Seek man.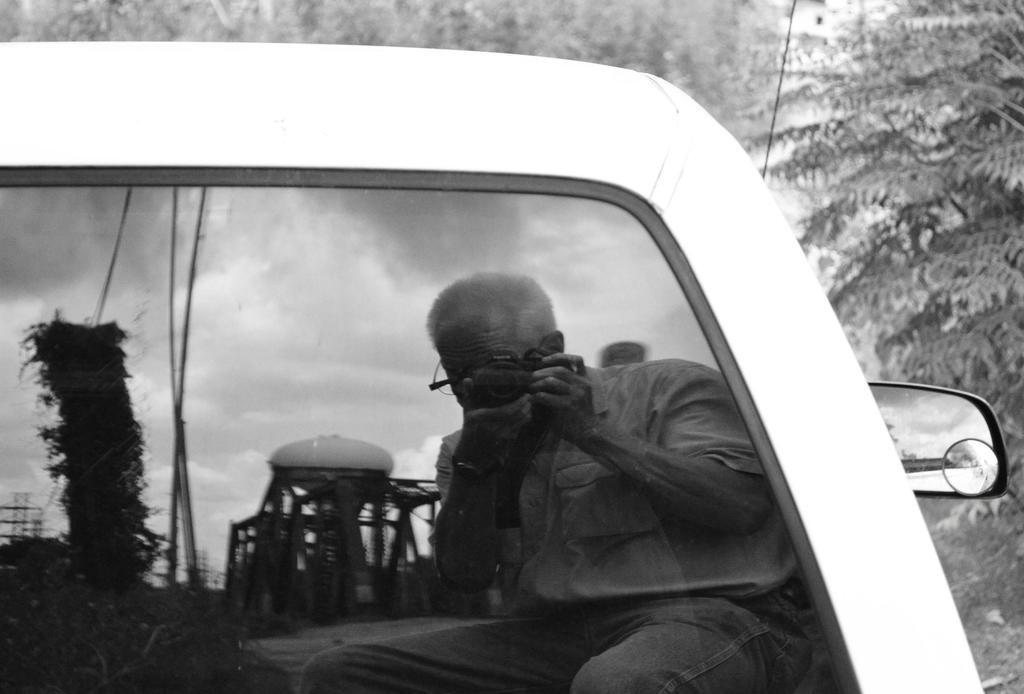
303,274,778,693.
